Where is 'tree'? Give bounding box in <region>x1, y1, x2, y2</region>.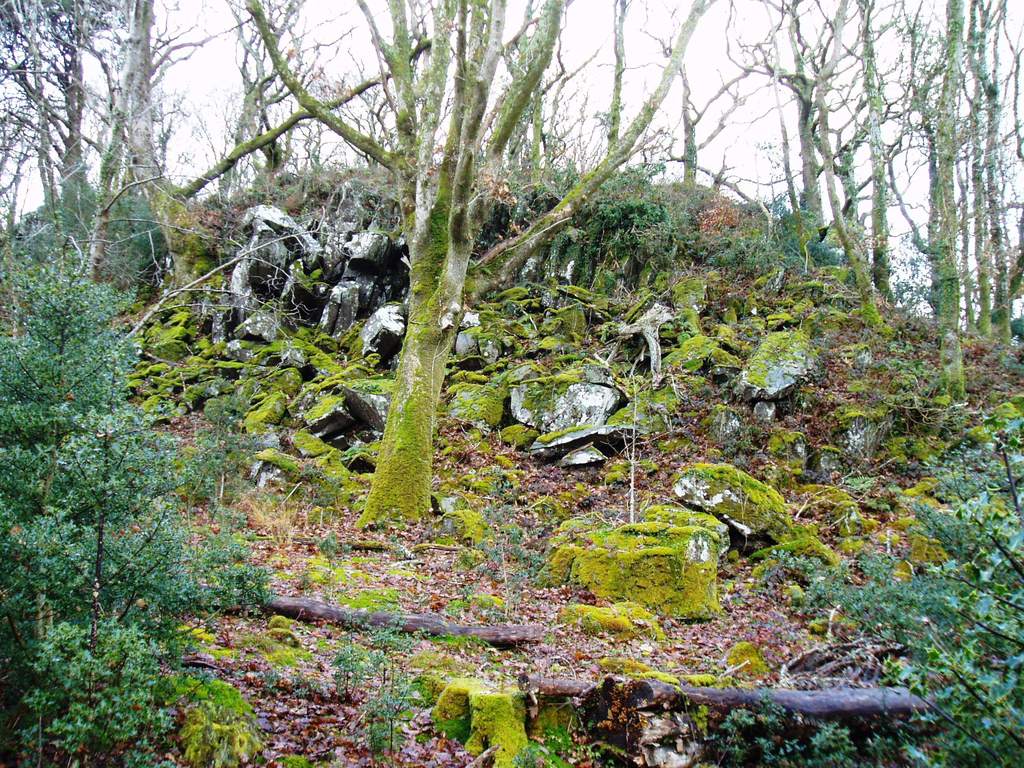
<region>227, 0, 345, 225</region>.
